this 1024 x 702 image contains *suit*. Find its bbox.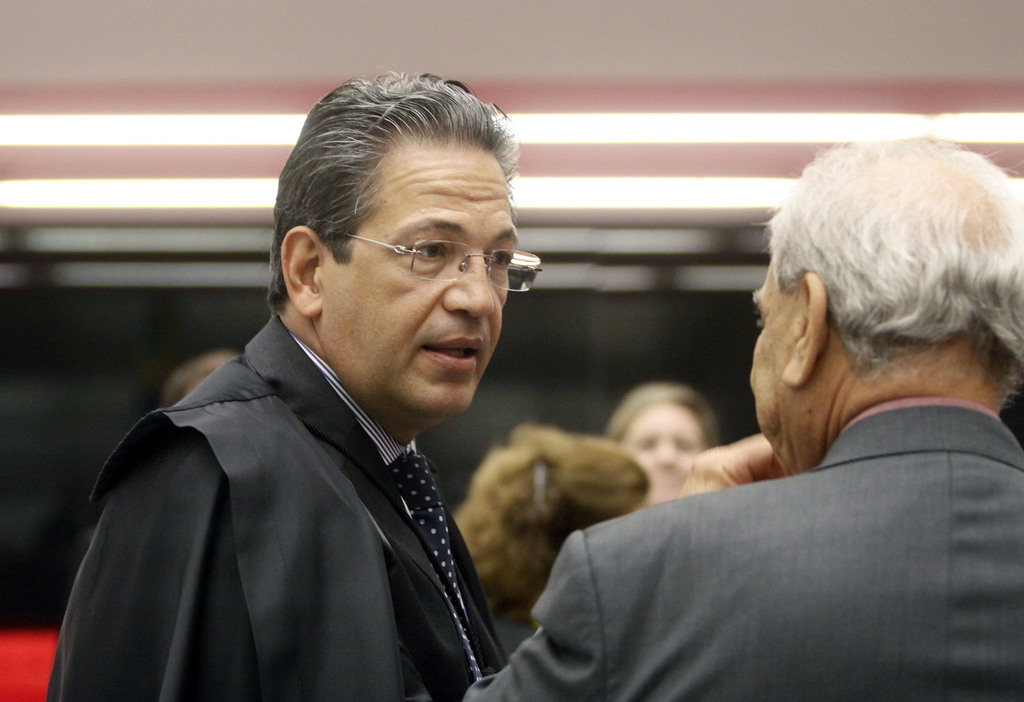
box(97, 155, 630, 694).
